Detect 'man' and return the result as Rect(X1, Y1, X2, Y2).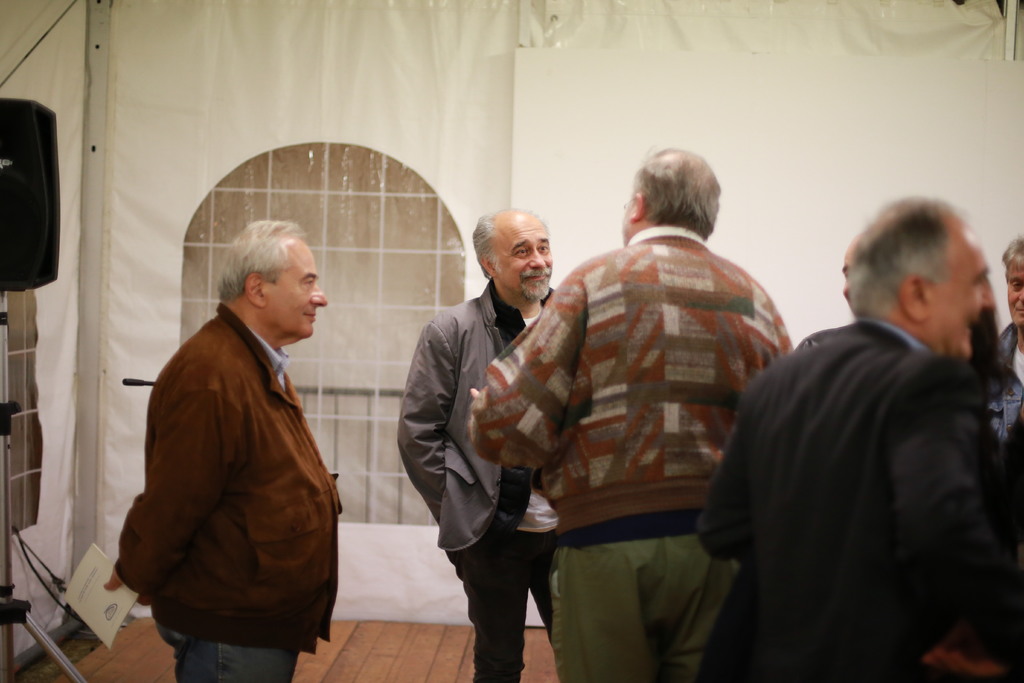
Rect(119, 203, 348, 681).
